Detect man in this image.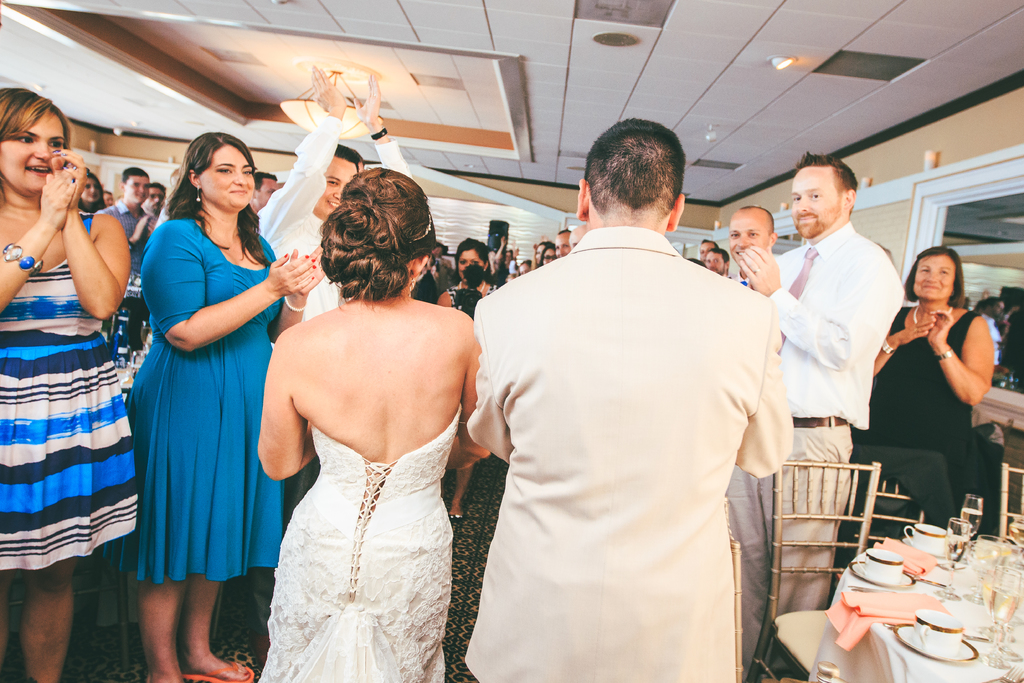
Detection: (x1=259, y1=65, x2=410, y2=325).
